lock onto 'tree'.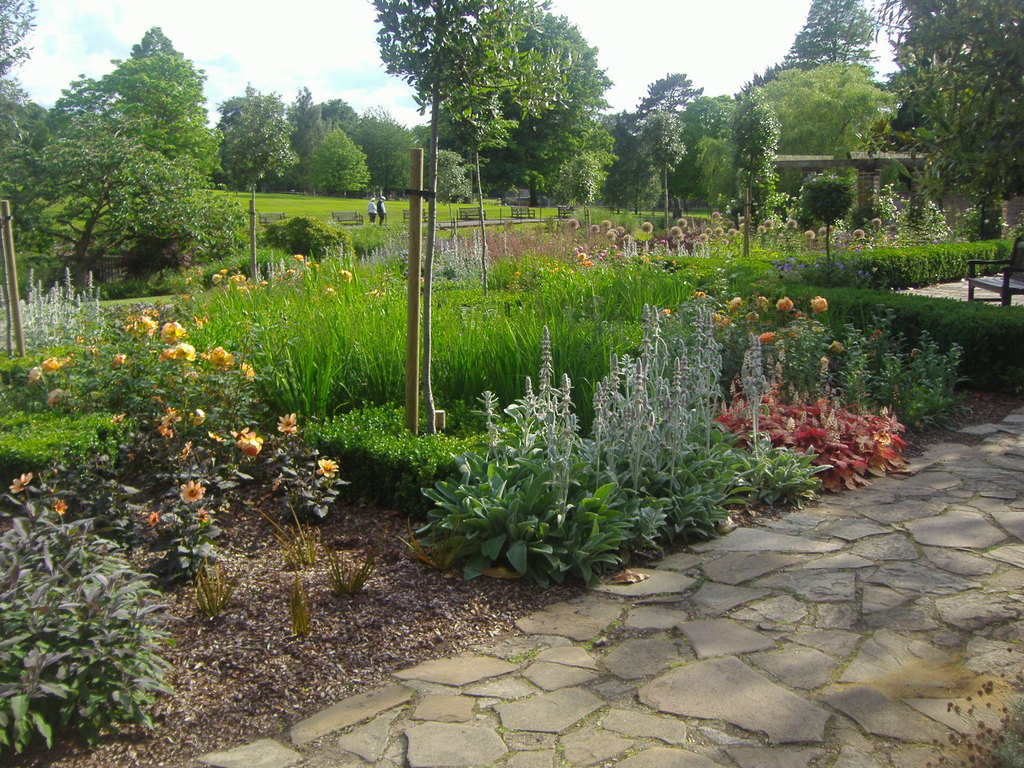
Locked: 757/57/902/223.
